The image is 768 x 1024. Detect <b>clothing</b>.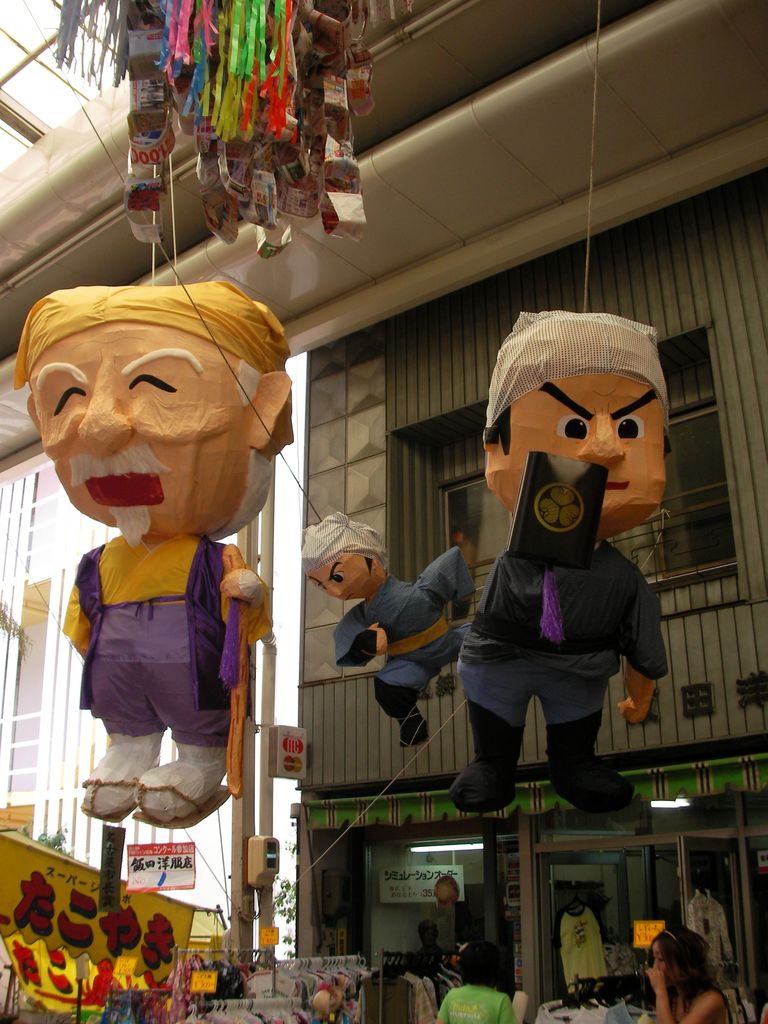
Detection: crop(452, 531, 669, 764).
